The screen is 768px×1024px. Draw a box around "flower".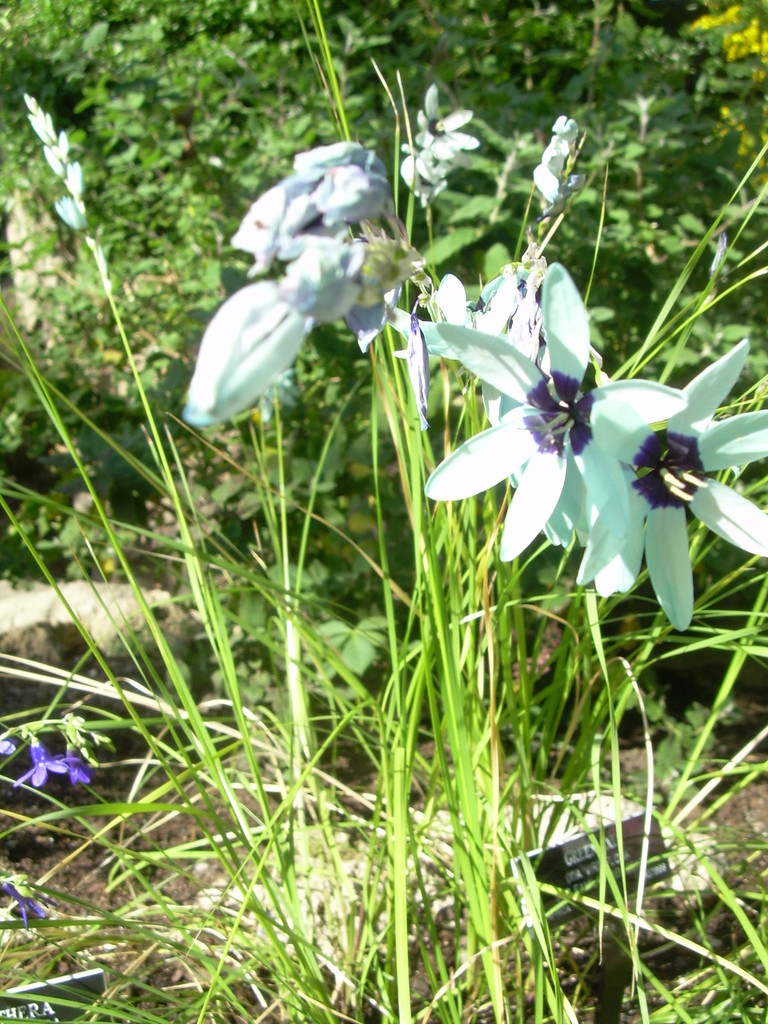
400, 86, 494, 200.
